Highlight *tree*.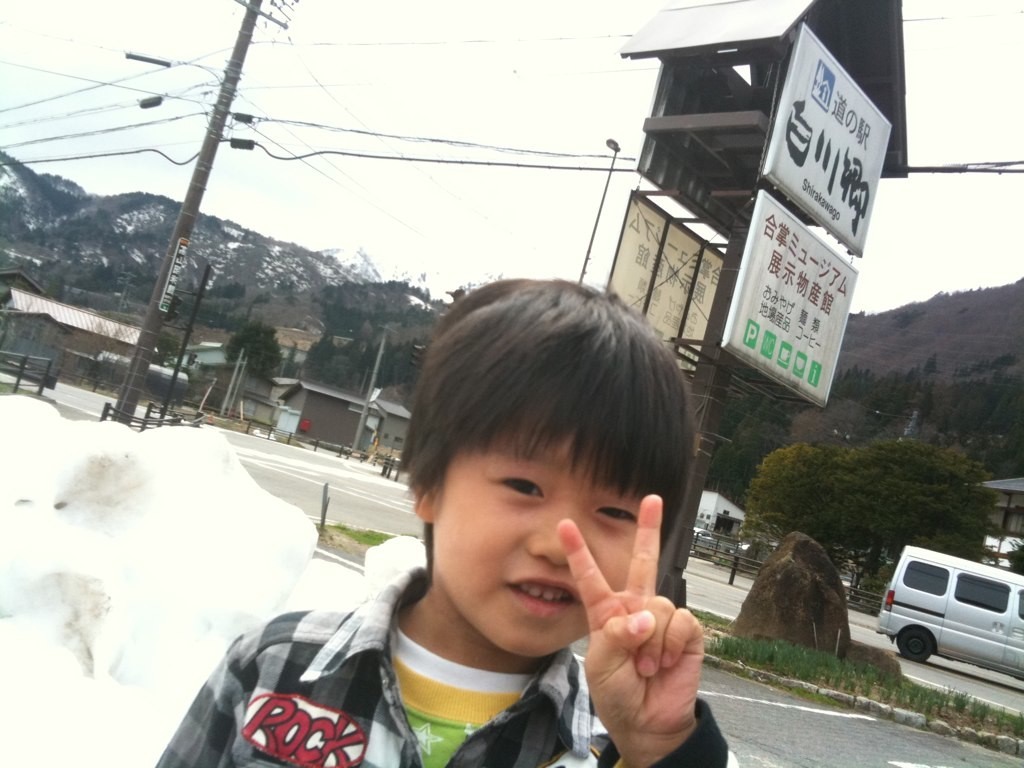
Highlighted region: left=221, top=315, right=284, bottom=375.
